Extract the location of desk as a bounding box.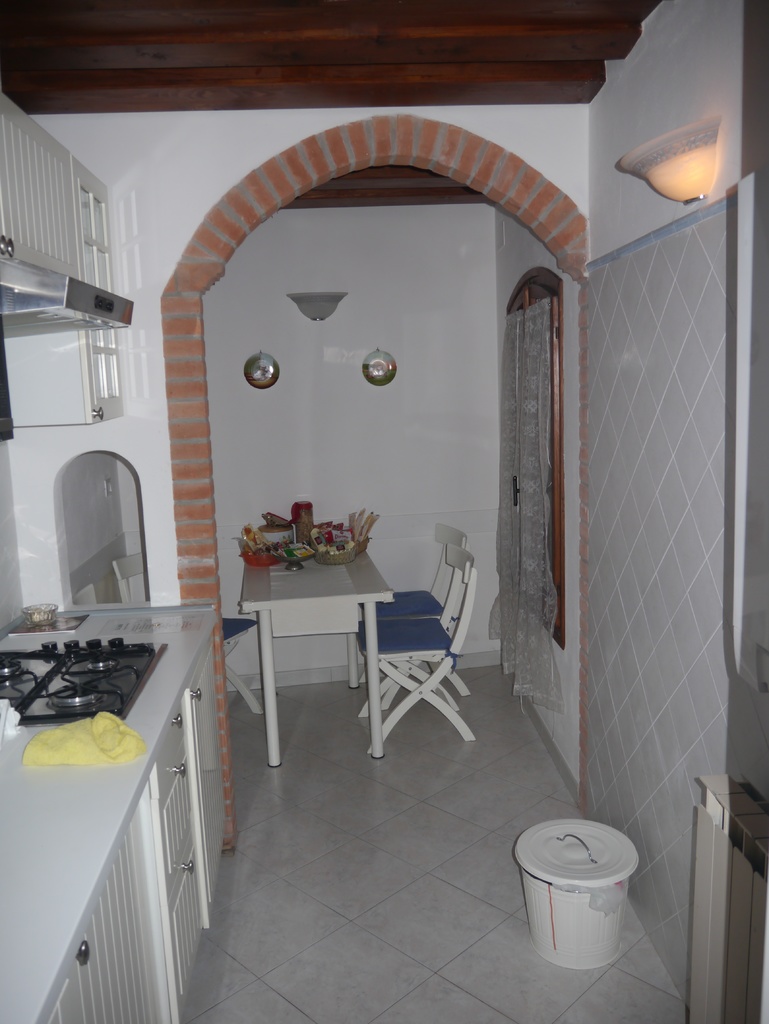
detection(241, 541, 396, 768).
